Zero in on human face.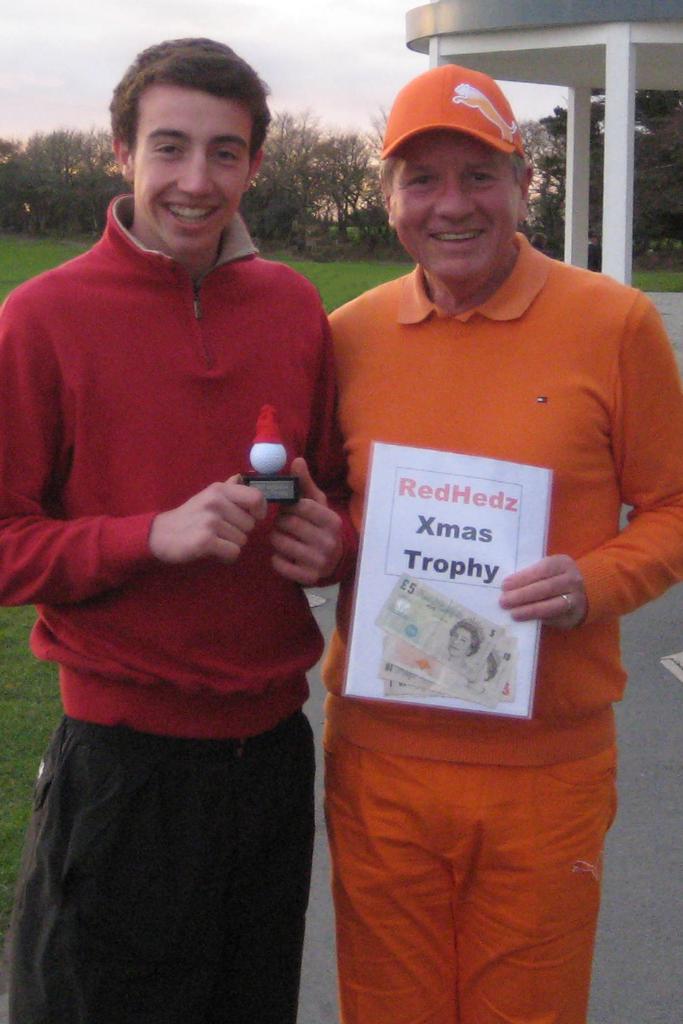
Zeroed in: pyautogui.locateOnScreen(391, 134, 523, 278).
